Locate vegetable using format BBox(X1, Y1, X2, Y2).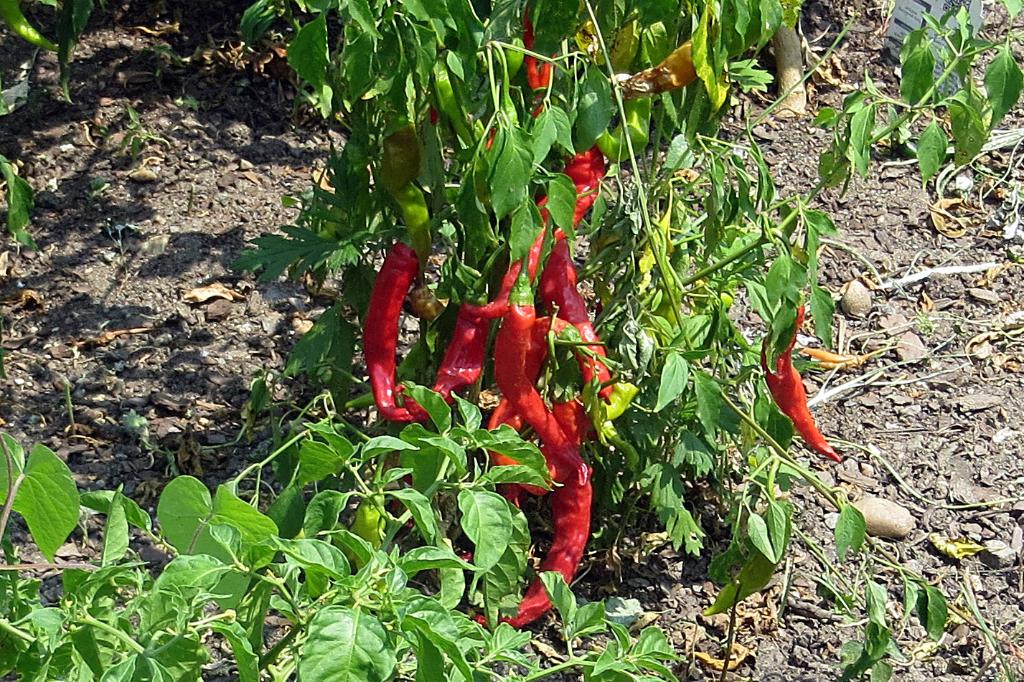
BBox(522, 7, 557, 119).
